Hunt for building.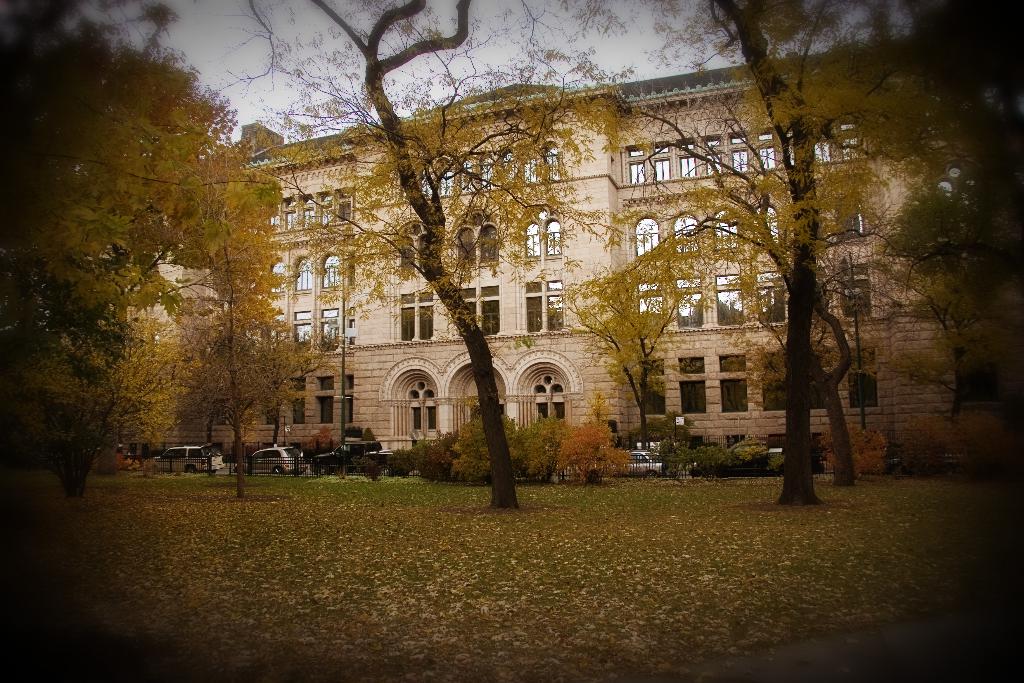
Hunted down at <box>188,35,1023,474</box>.
